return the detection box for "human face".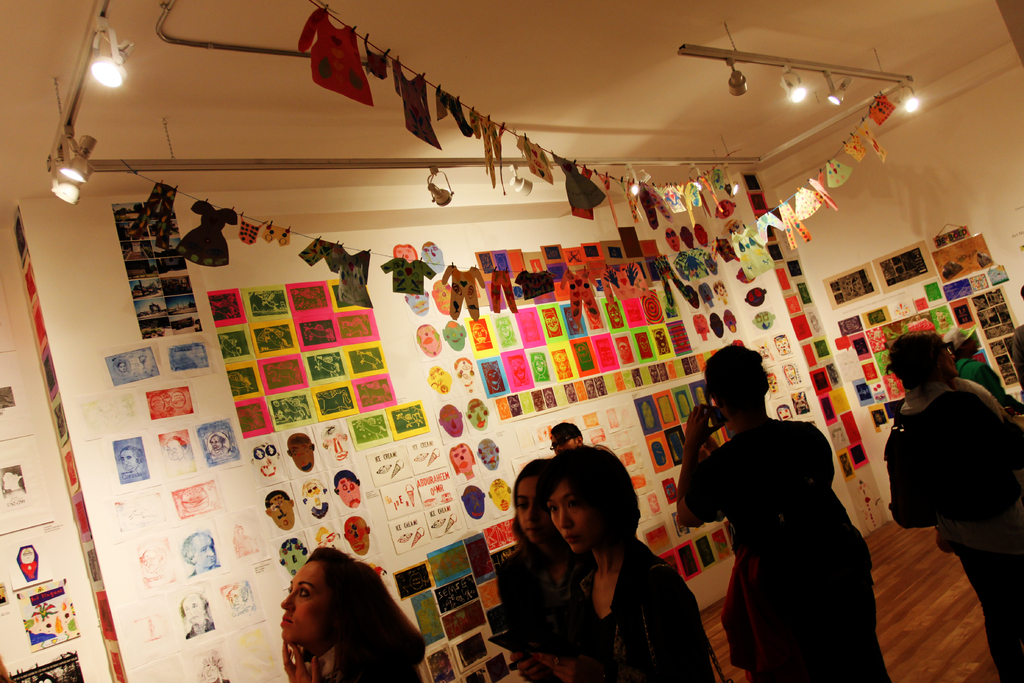
BBox(339, 477, 360, 508).
